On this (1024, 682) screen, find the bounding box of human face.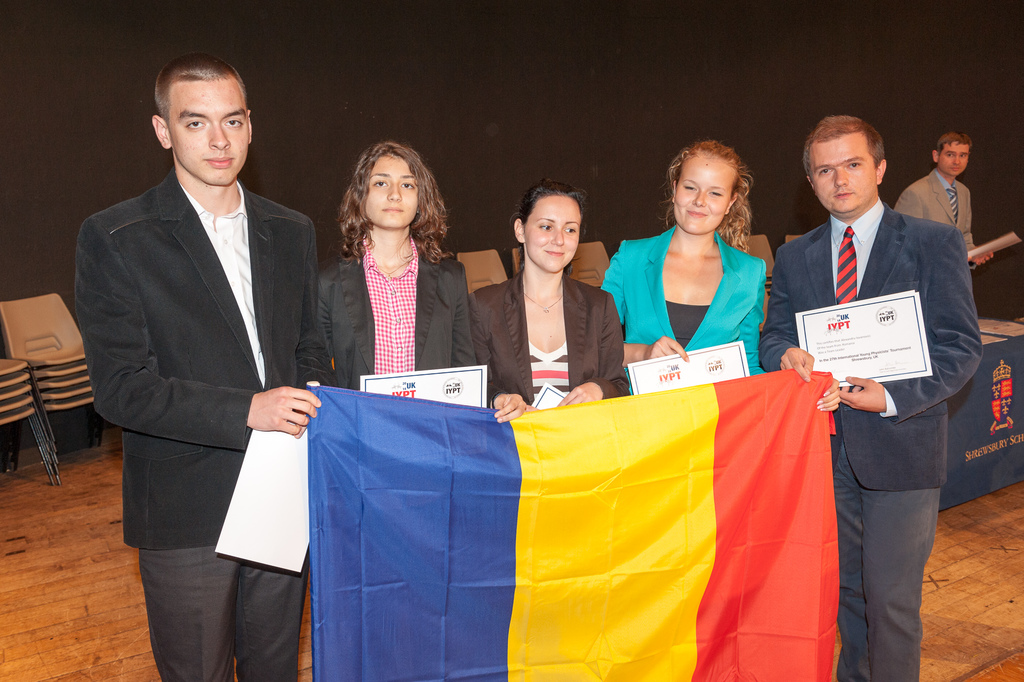
Bounding box: region(362, 153, 422, 232).
